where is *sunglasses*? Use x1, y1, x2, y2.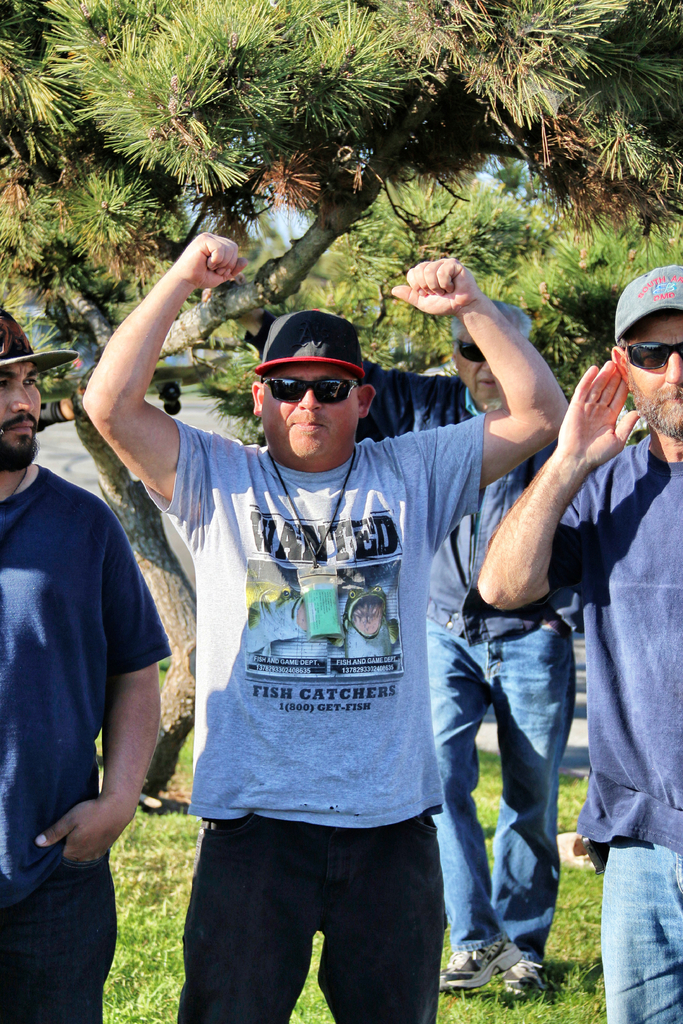
262, 377, 358, 405.
